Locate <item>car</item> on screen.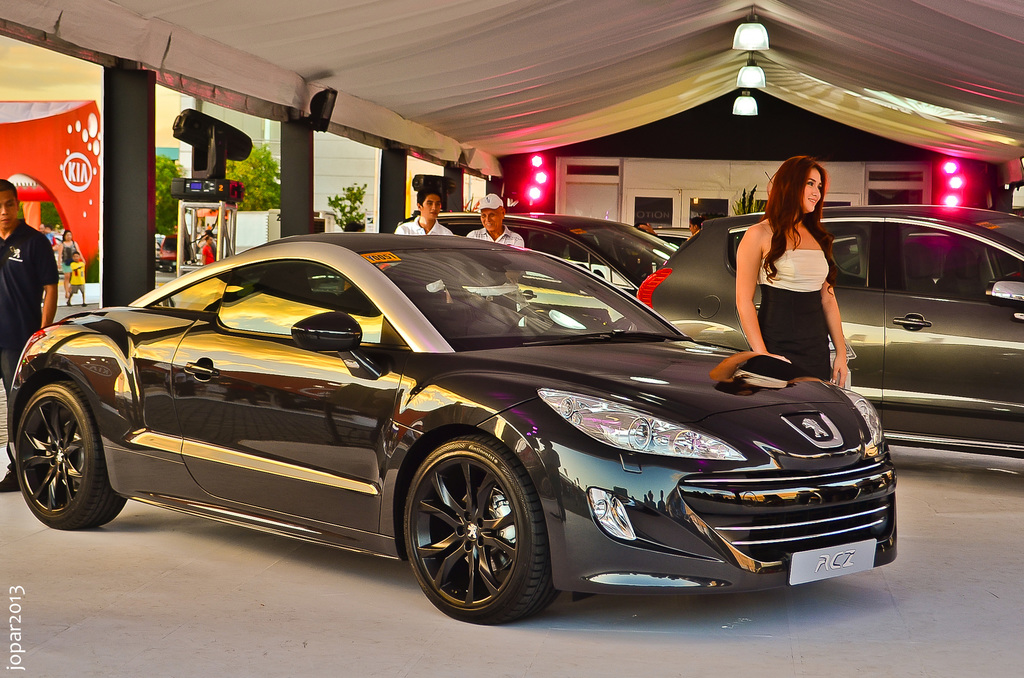
On screen at x1=3, y1=232, x2=902, y2=626.
